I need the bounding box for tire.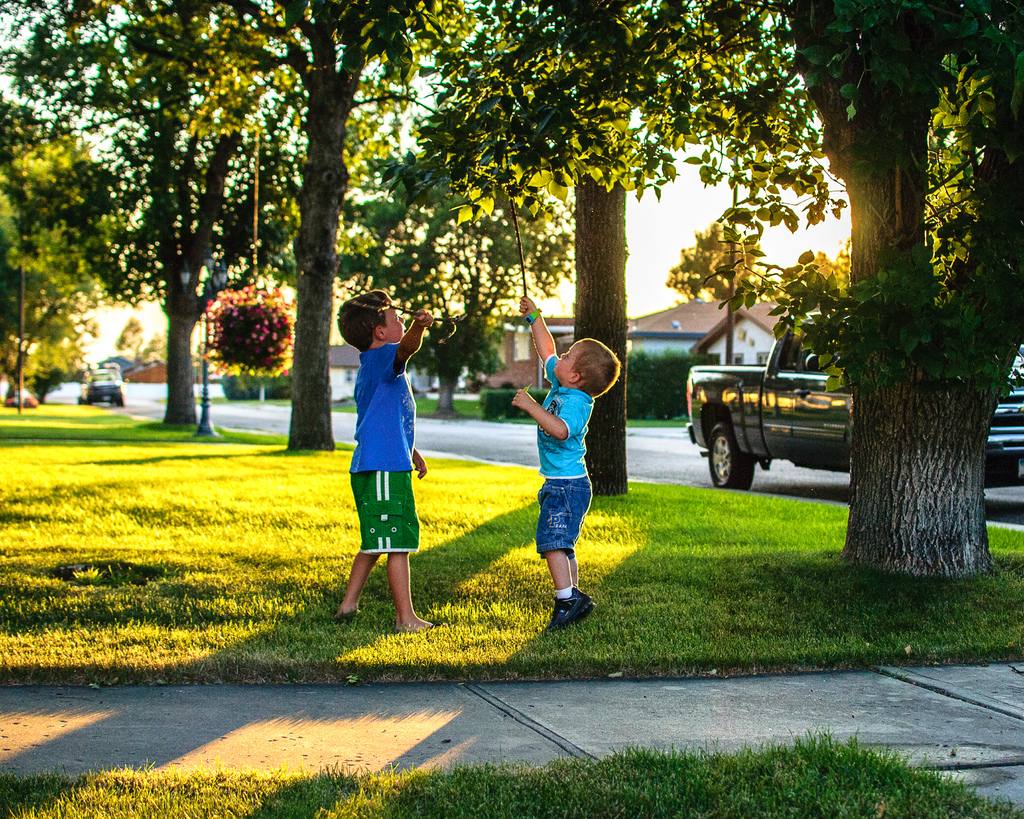
Here it is: 703,422,749,489.
